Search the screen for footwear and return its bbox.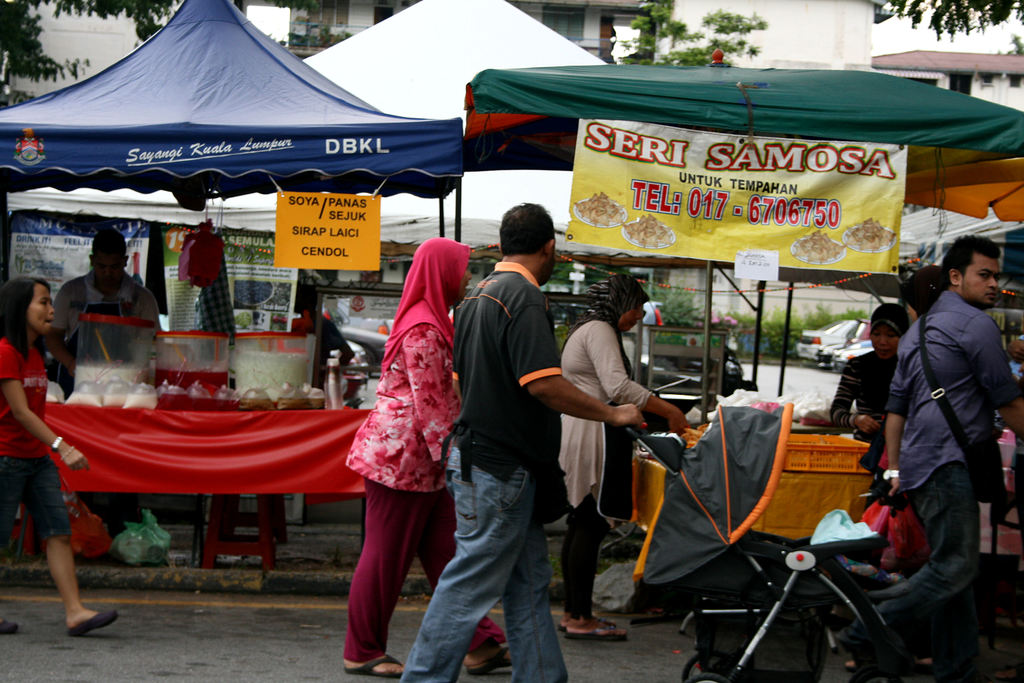
Found: (left=342, top=652, right=413, bottom=675).
